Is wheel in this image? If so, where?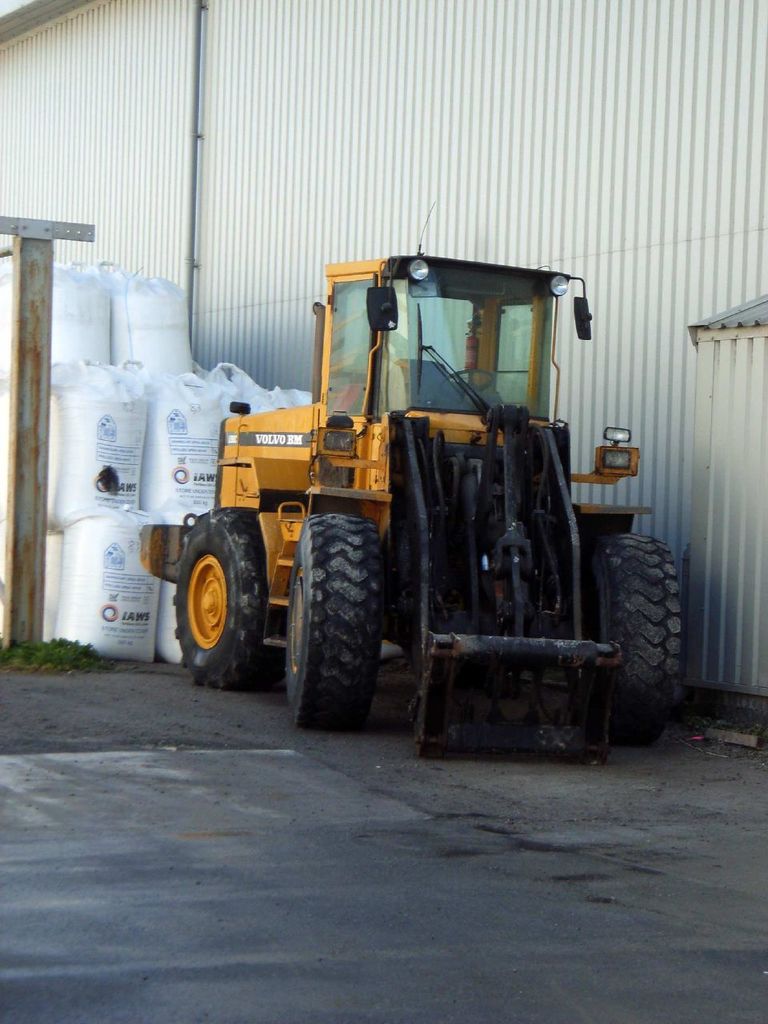
Yes, at {"x1": 587, "y1": 533, "x2": 679, "y2": 735}.
